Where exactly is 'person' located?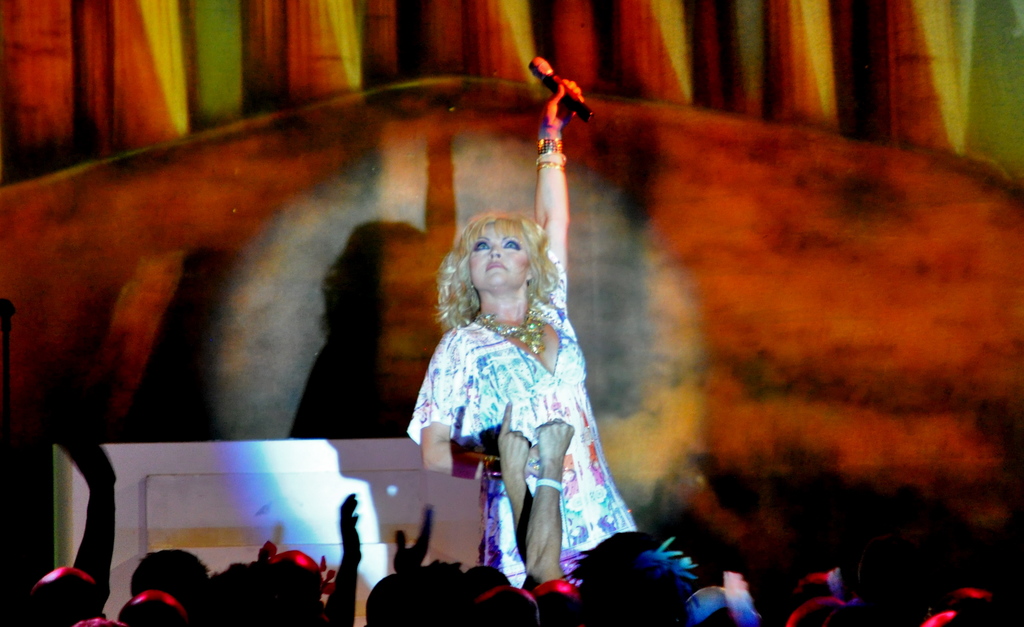
Its bounding box is 404,78,639,585.
